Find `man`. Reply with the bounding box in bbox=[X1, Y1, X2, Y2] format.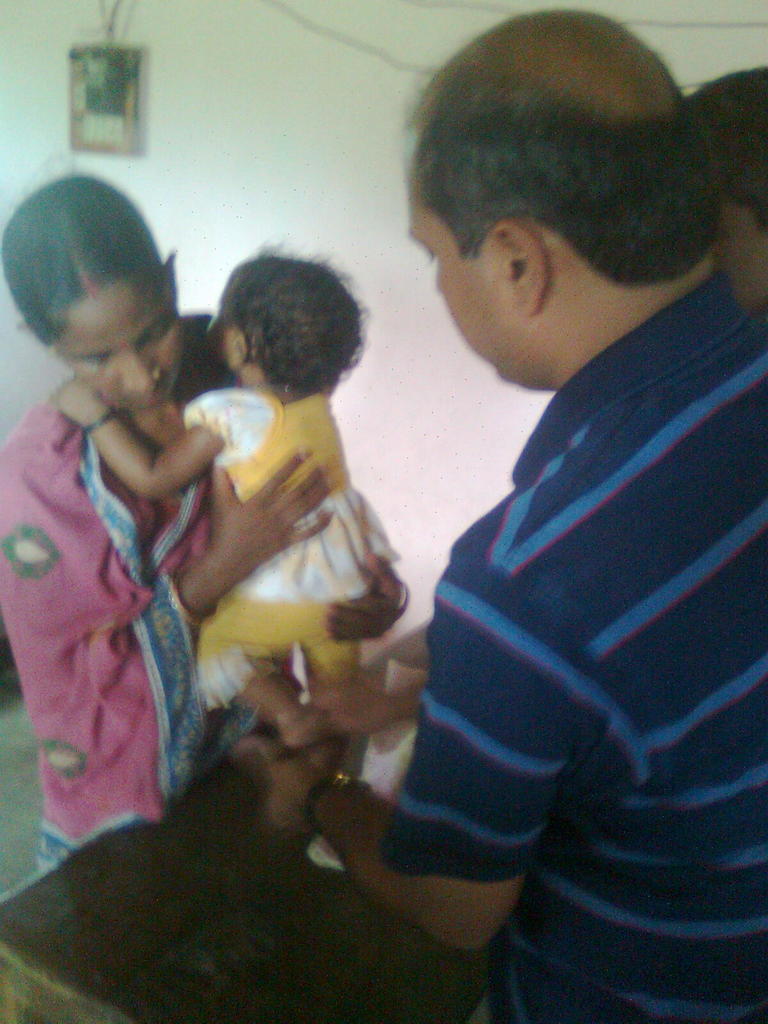
bbox=[345, 0, 767, 986].
